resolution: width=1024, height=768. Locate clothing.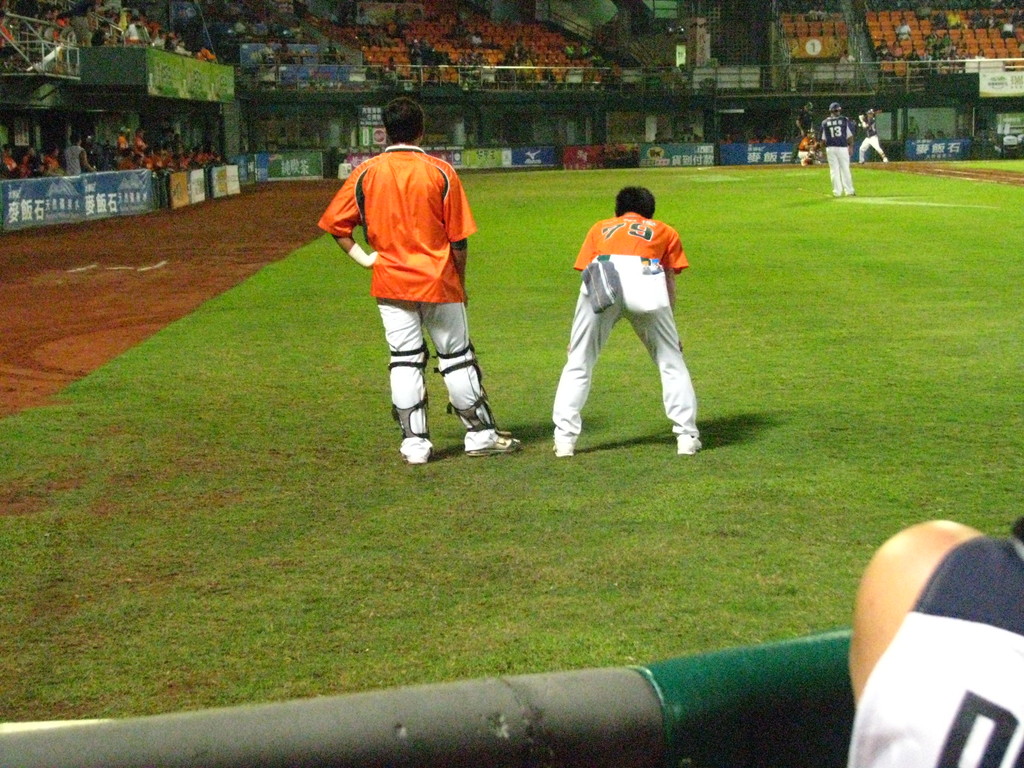
bbox=(859, 115, 886, 164).
